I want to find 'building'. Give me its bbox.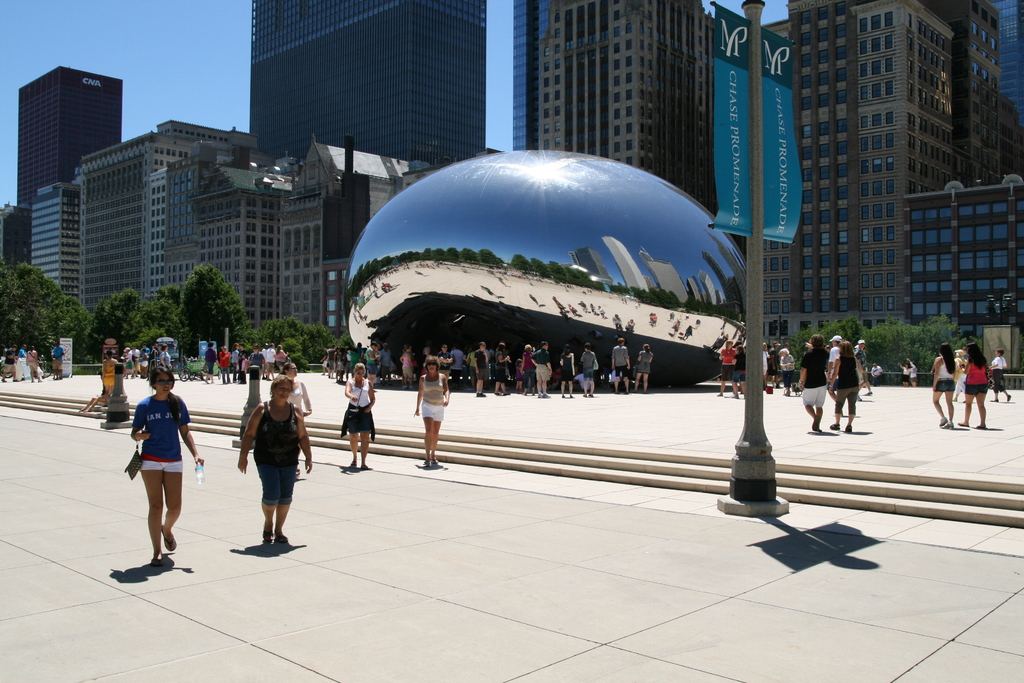
box(274, 158, 374, 336).
